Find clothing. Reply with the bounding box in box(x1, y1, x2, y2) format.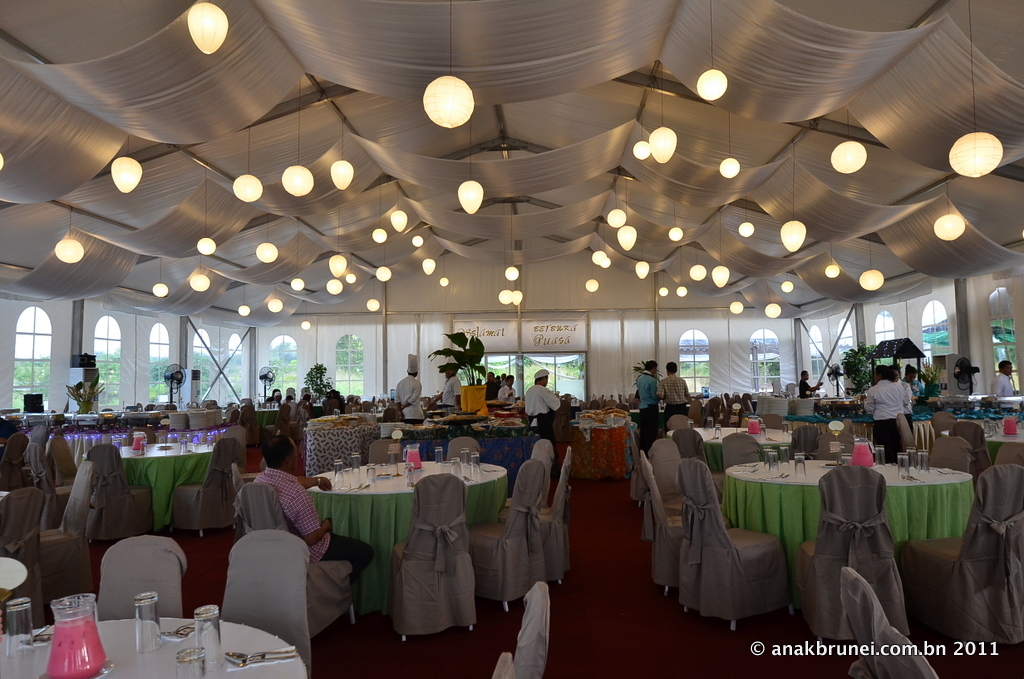
box(634, 367, 661, 448).
